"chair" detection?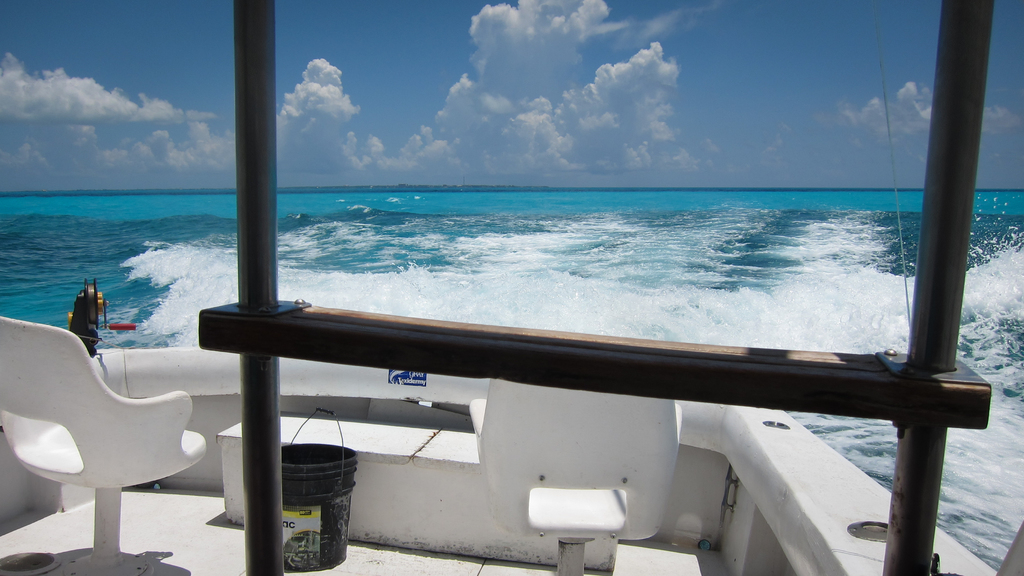
<box>471,378,684,575</box>
